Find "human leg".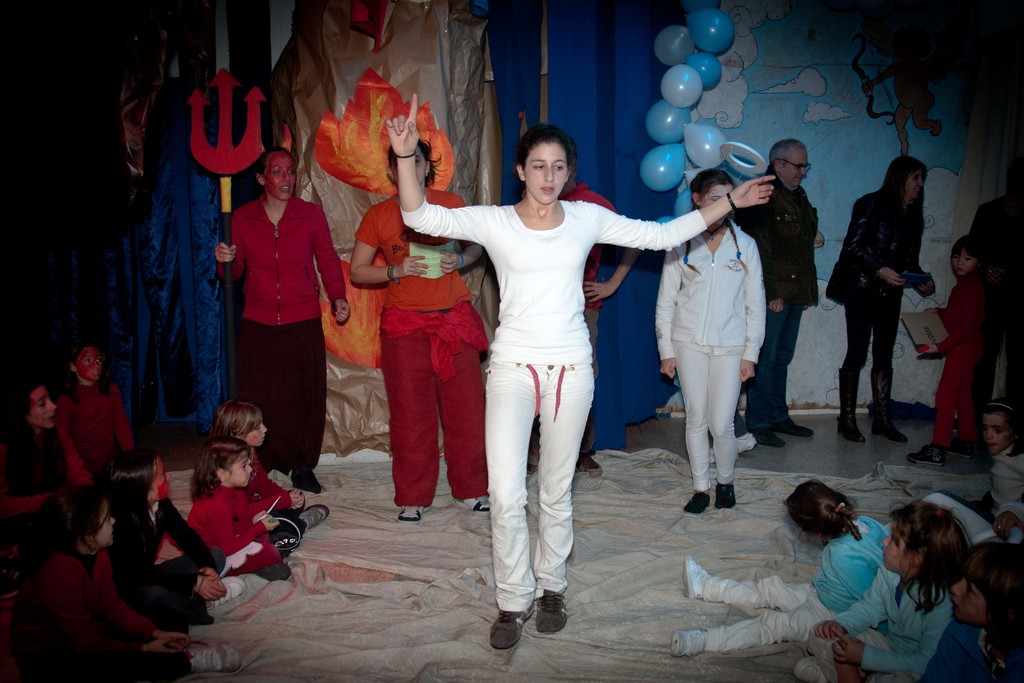
region(908, 345, 960, 460).
